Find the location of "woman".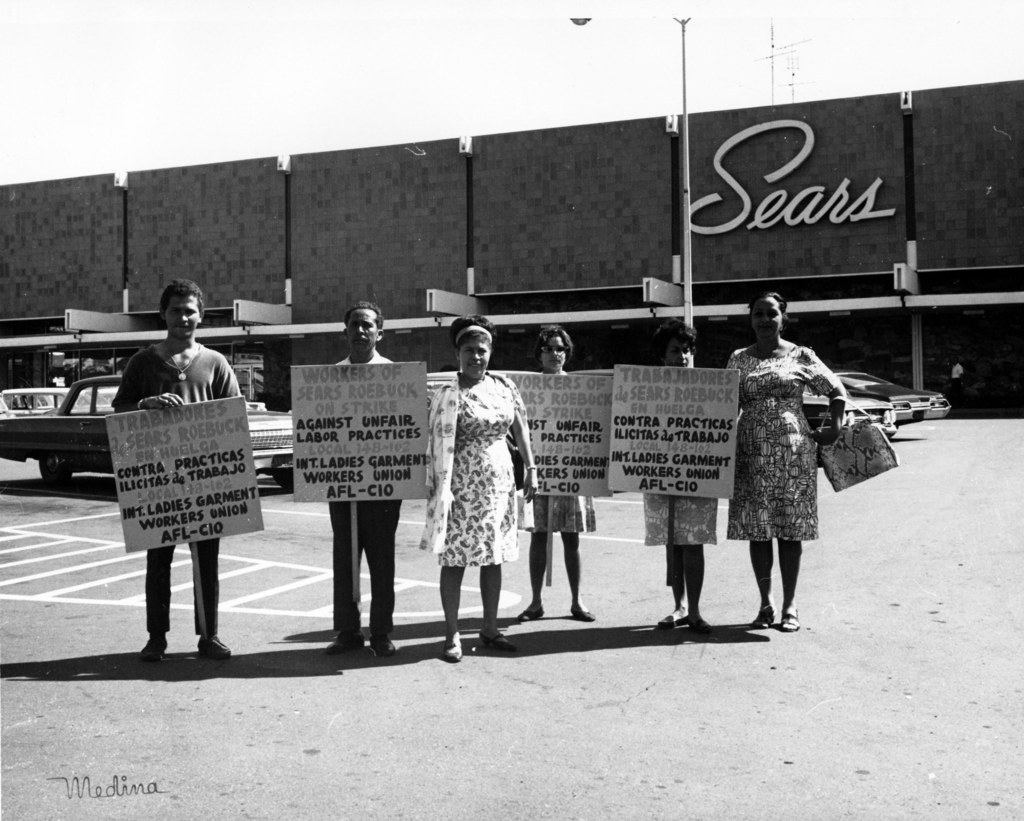
Location: [510, 320, 597, 624].
